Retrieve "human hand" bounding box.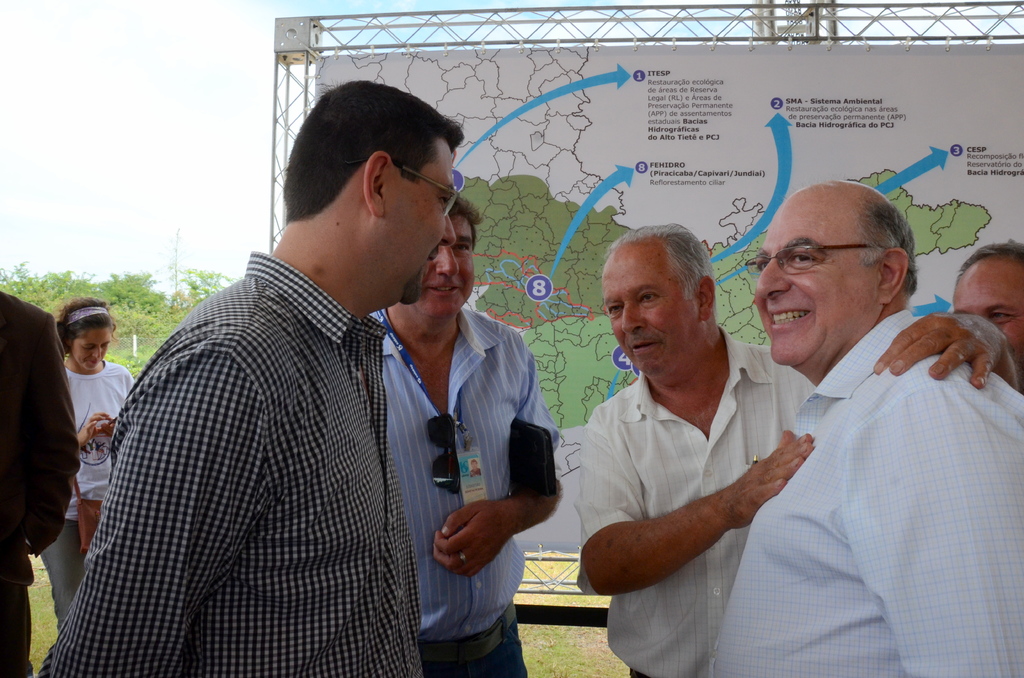
Bounding box: {"x1": 101, "y1": 416, "x2": 116, "y2": 436}.
